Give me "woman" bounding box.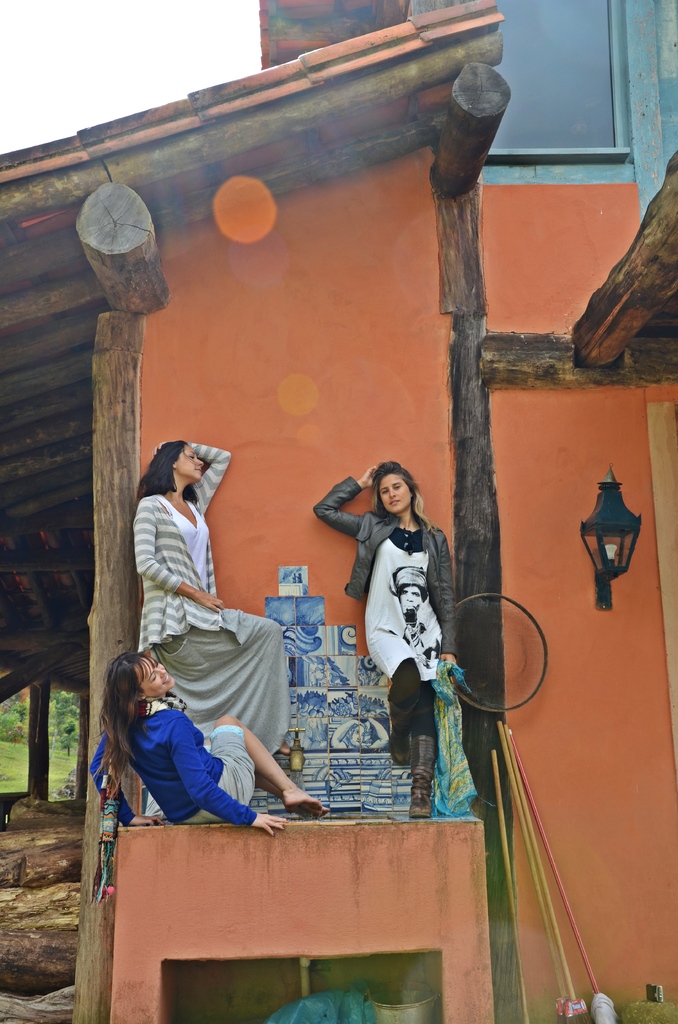
box(137, 442, 303, 767).
